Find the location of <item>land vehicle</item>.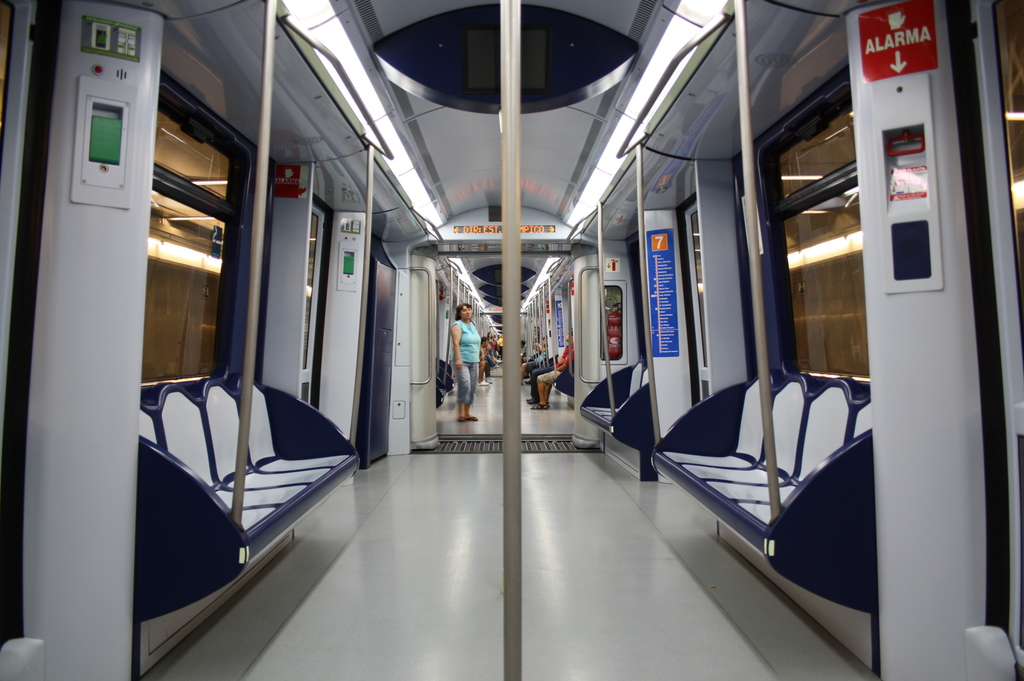
Location: 0/0/1023/680.
